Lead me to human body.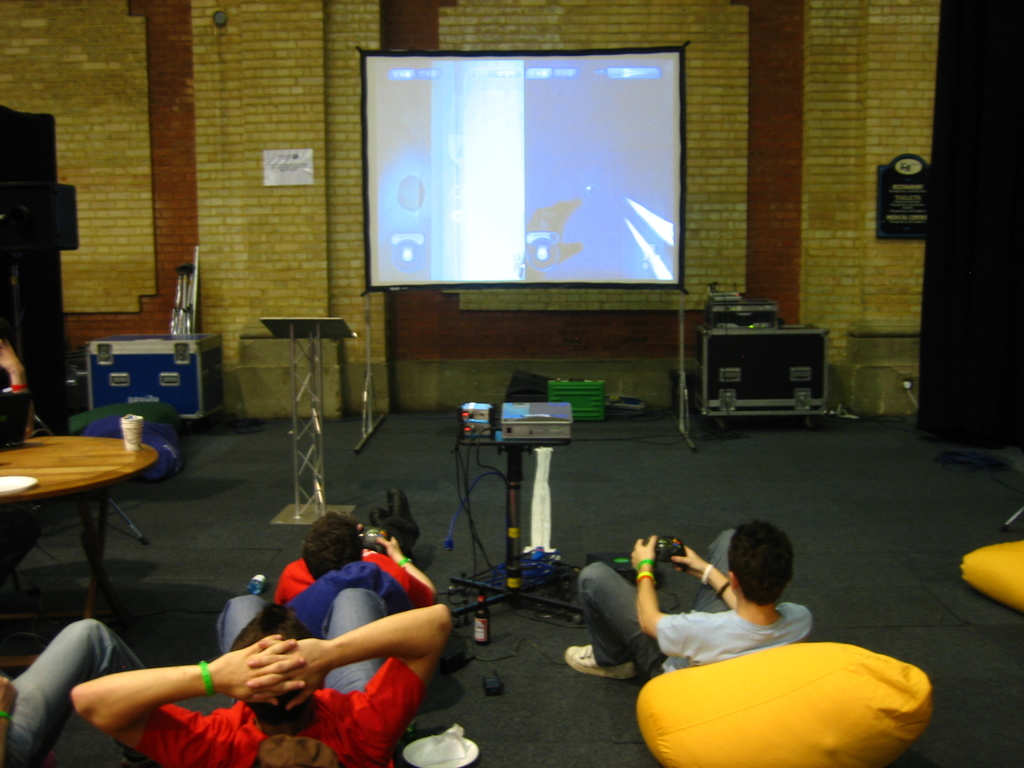
Lead to 561, 516, 826, 694.
